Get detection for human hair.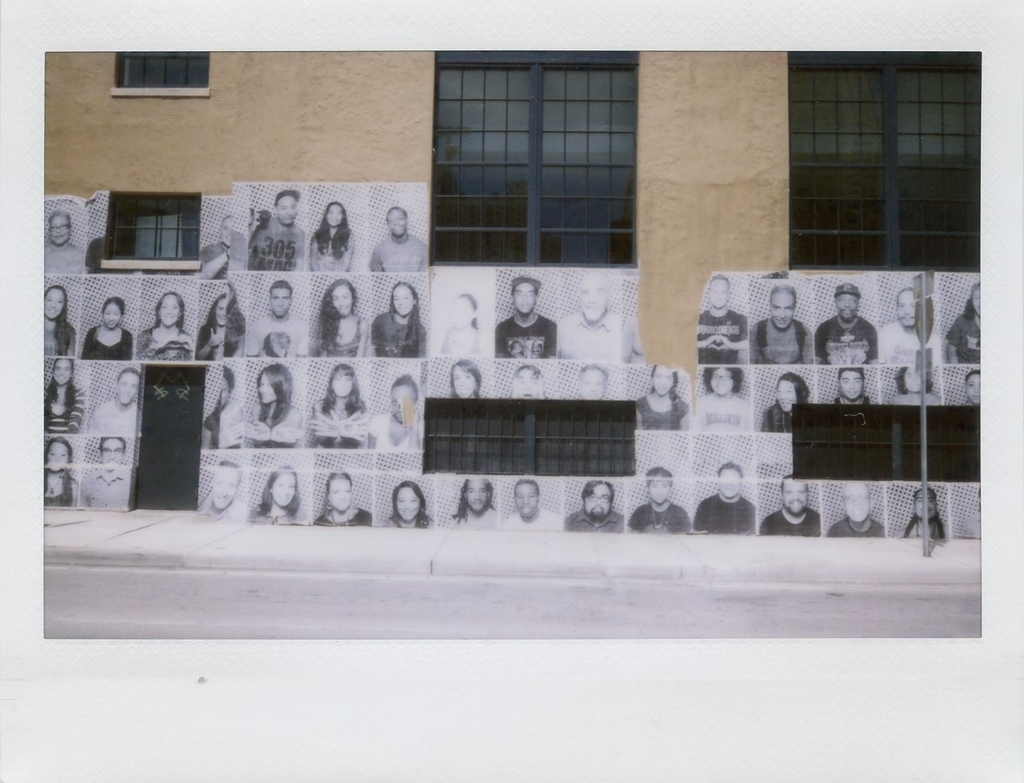
Detection: rect(46, 281, 72, 354).
